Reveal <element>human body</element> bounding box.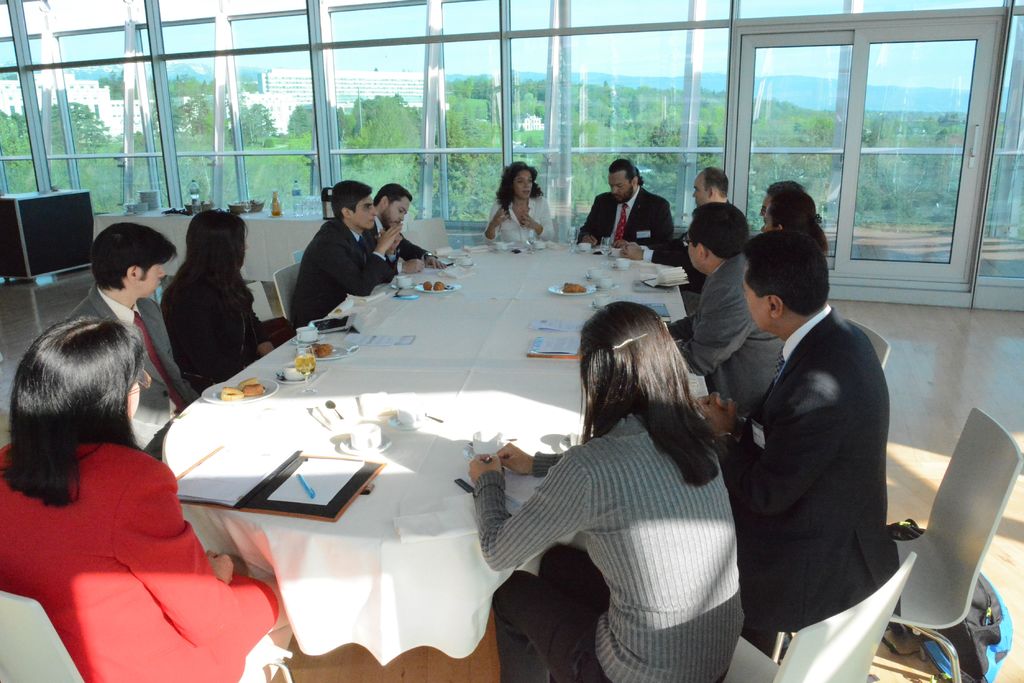
Revealed: select_region(291, 215, 404, 335).
